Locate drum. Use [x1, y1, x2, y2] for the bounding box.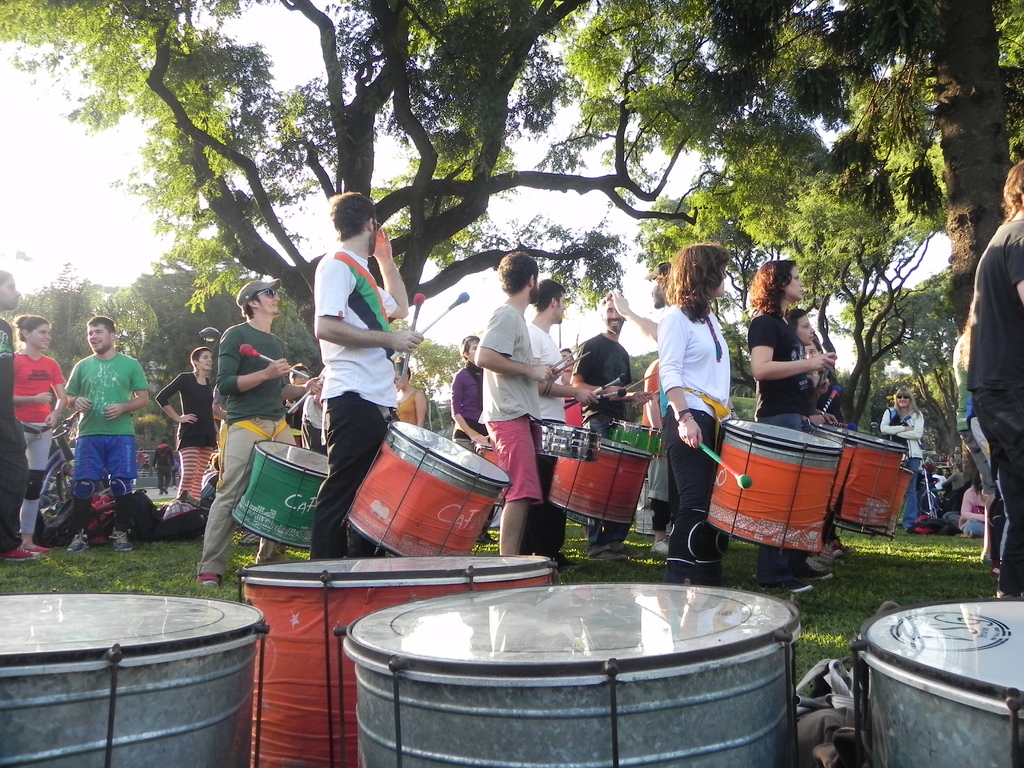
[475, 440, 503, 466].
